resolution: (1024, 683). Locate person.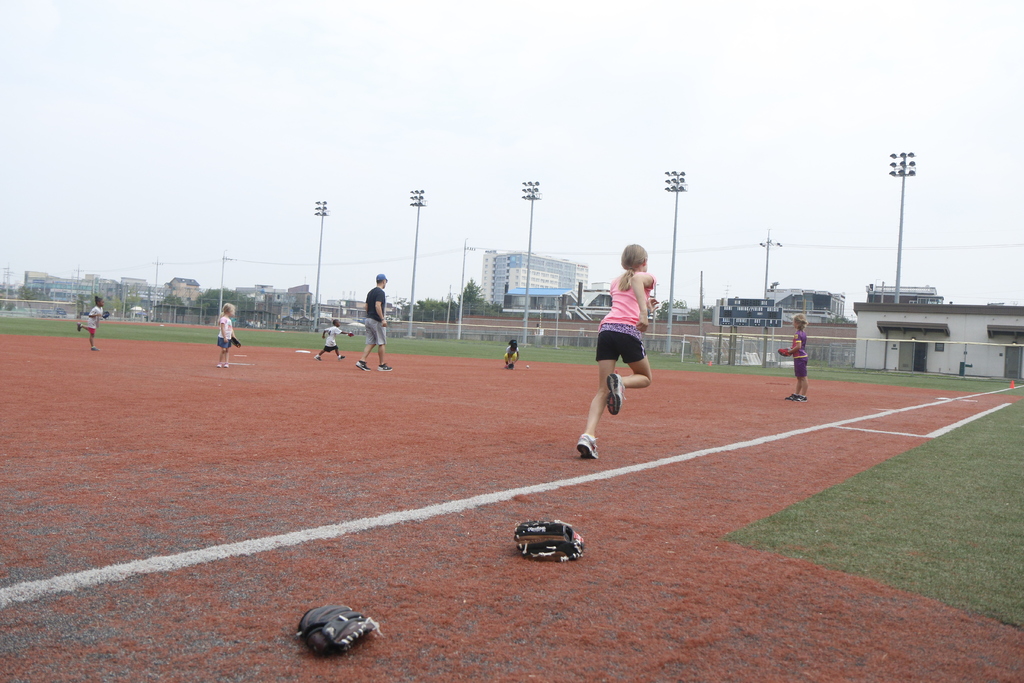
{"left": 214, "top": 298, "right": 239, "bottom": 368}.
